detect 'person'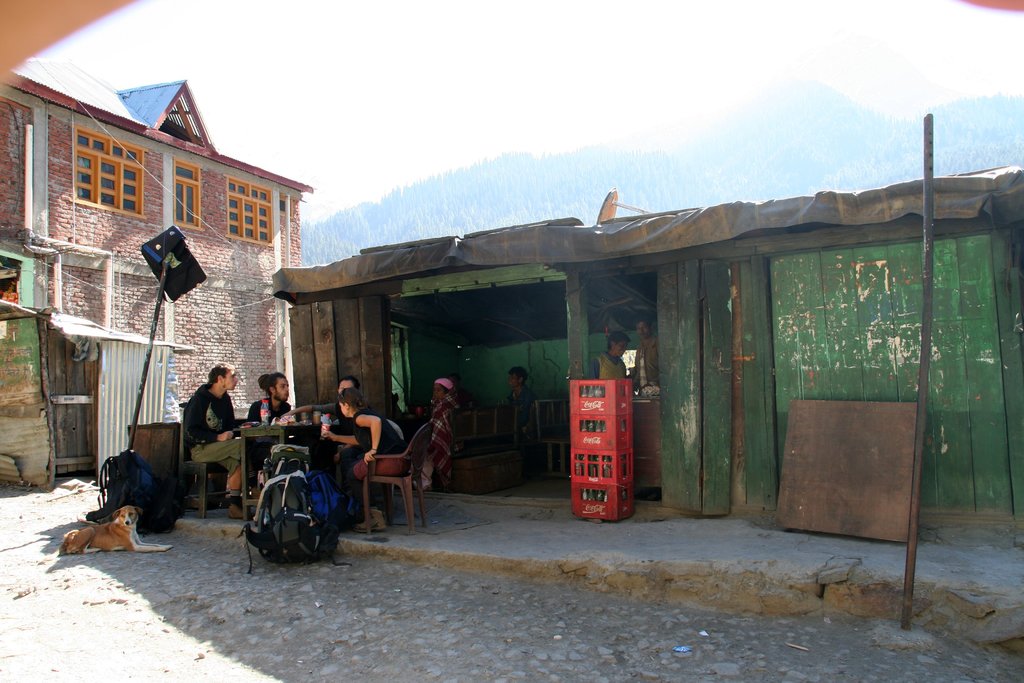
bbox(330, 388, 405, 531)
